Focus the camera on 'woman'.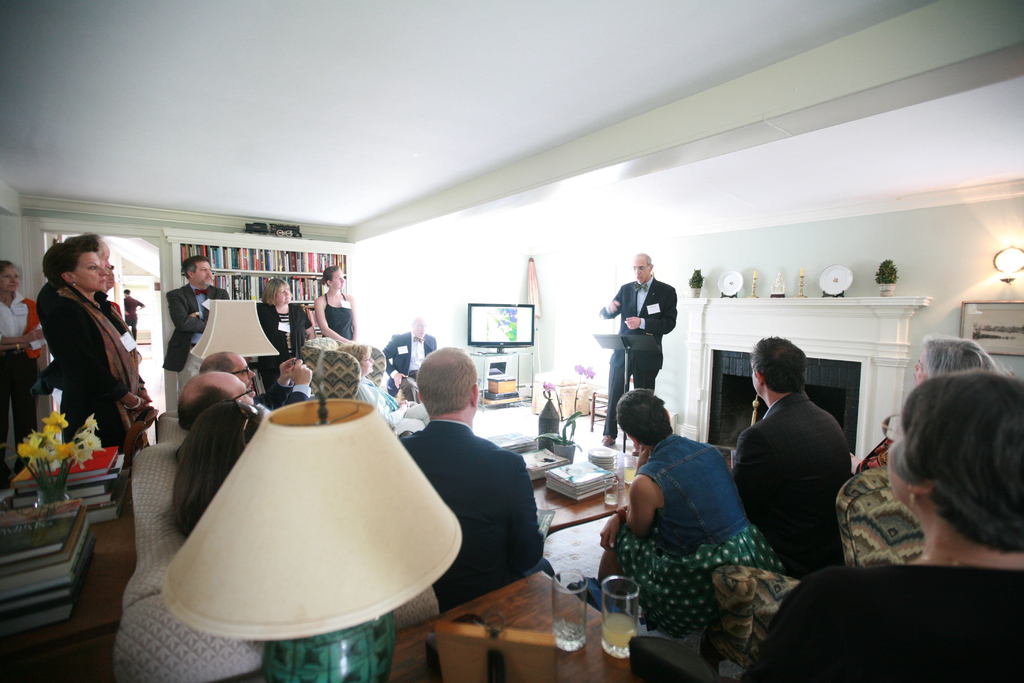
Focus region: (left=591, top=387, right=794, bottom=642).
